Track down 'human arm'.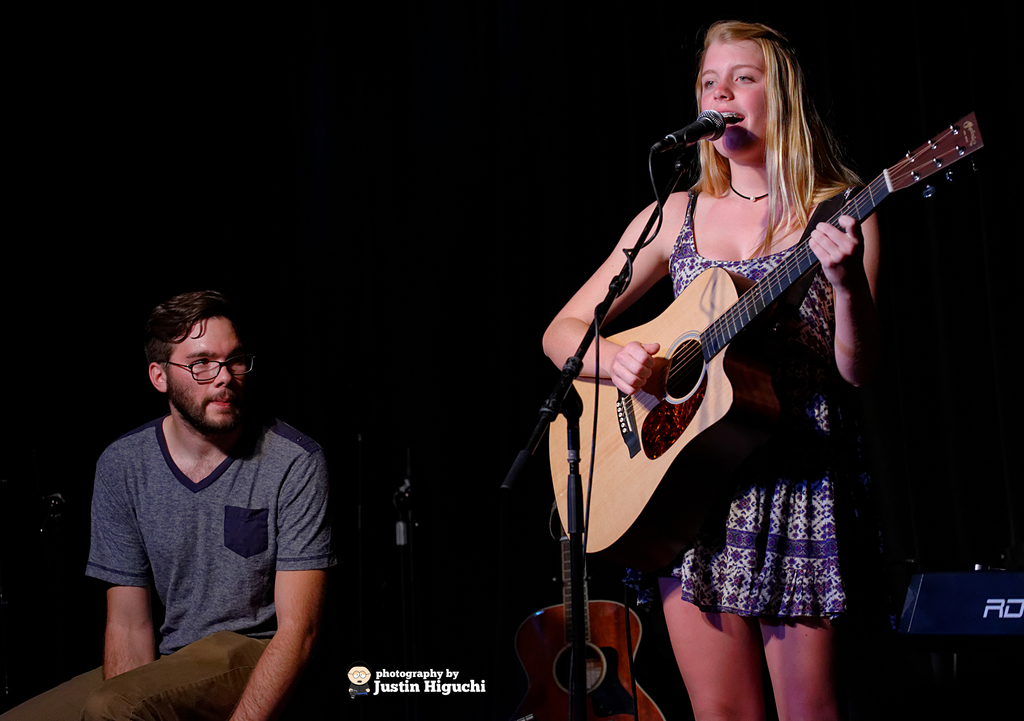
Tracked to (808, 183, 892, 392).
